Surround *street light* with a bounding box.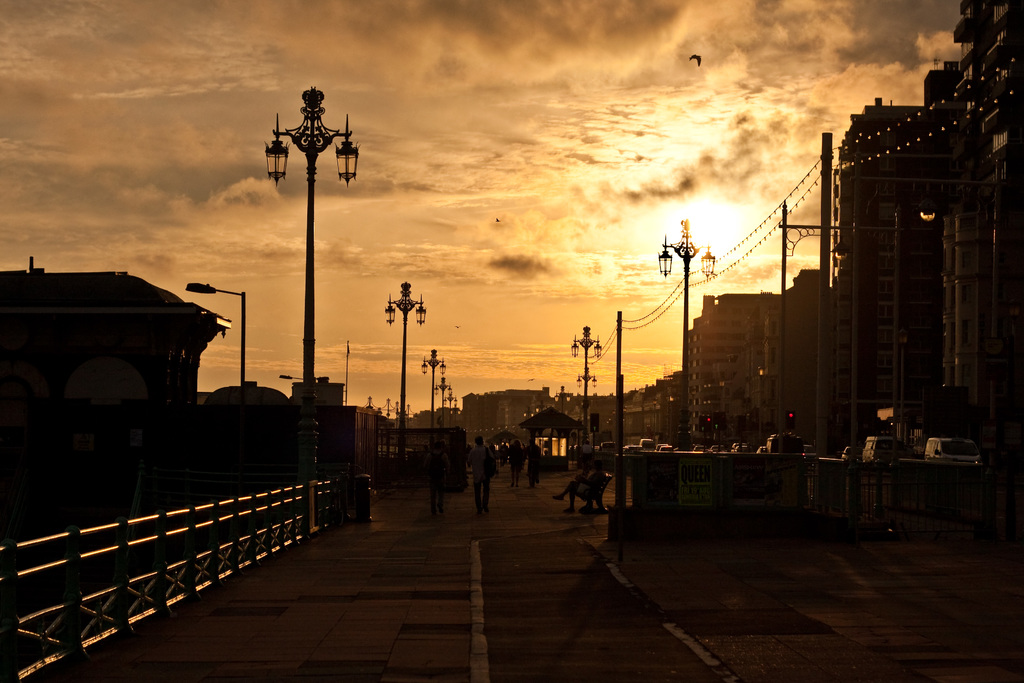
[650,215,717,445].
